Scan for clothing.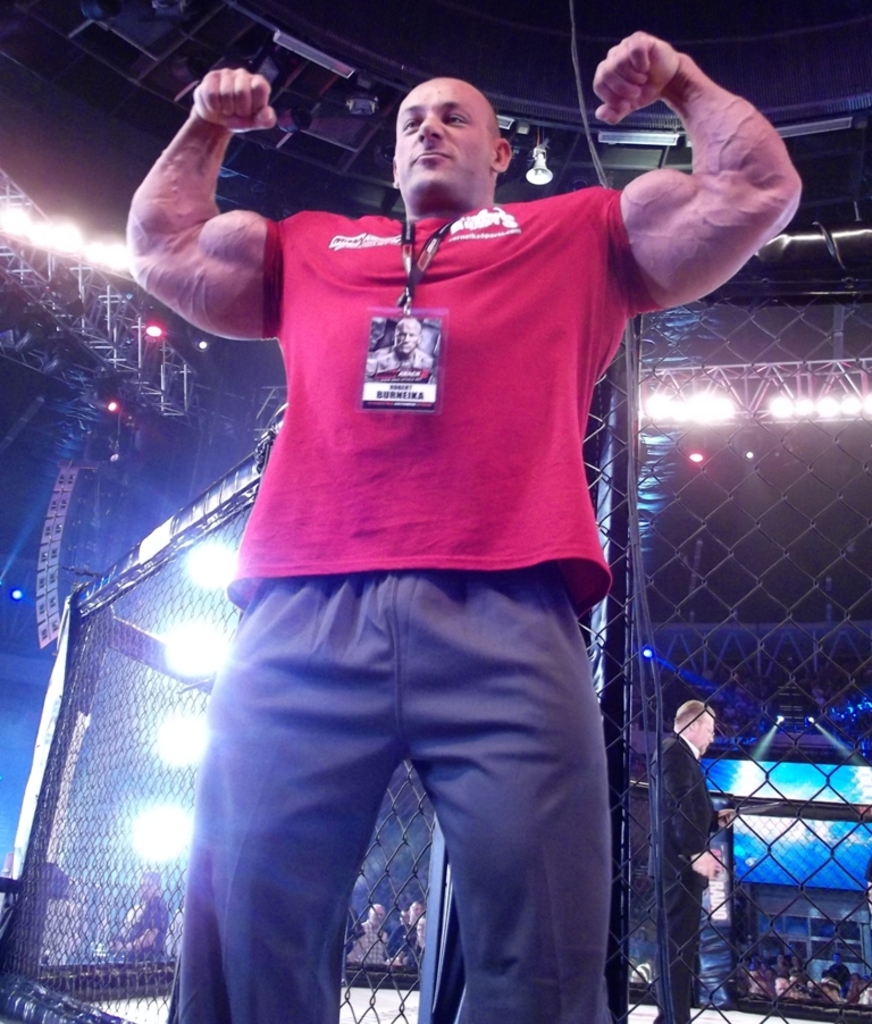
Scan result: Rect(165, 179, 664, 1023).
